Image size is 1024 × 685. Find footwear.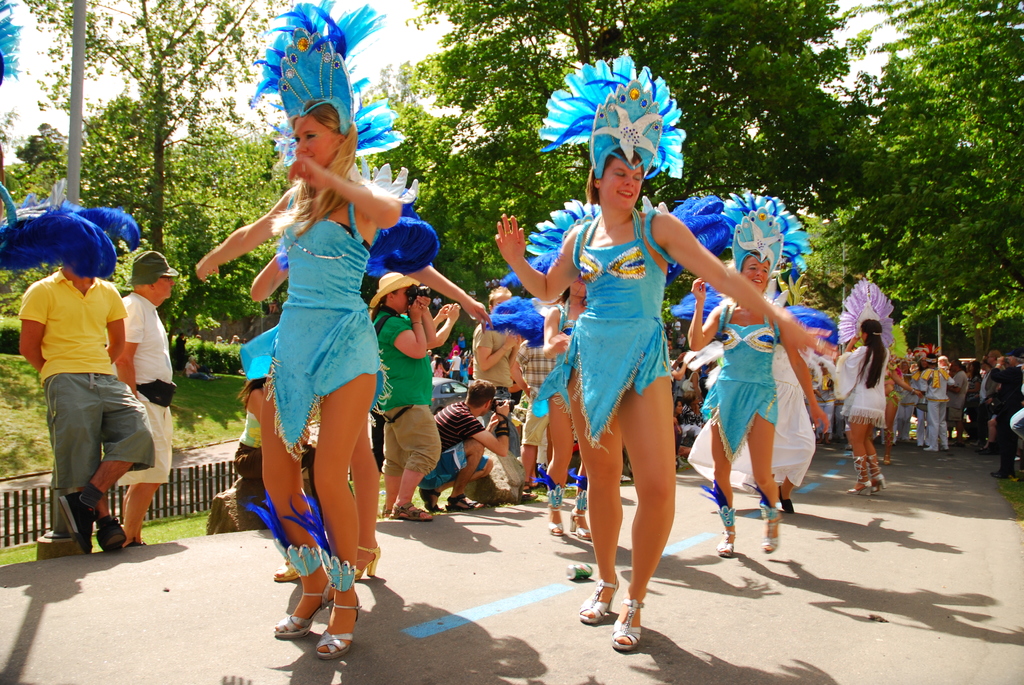
pyautogui.locateOnScreen(513, 491, 532, 500).
